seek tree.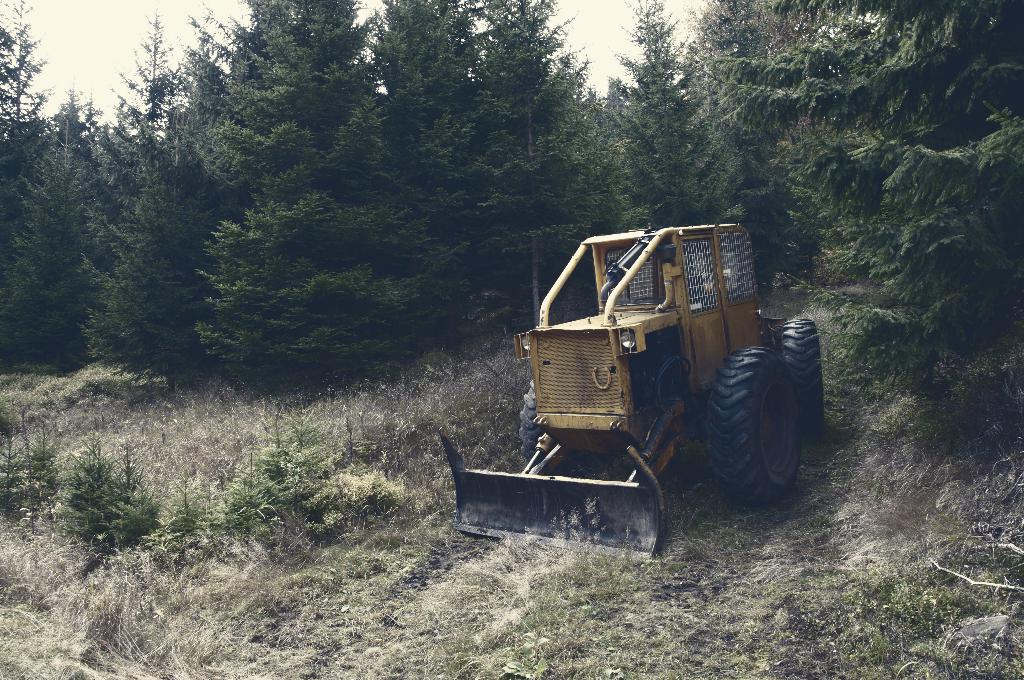
Rect(717, 0, 1023, 391).
